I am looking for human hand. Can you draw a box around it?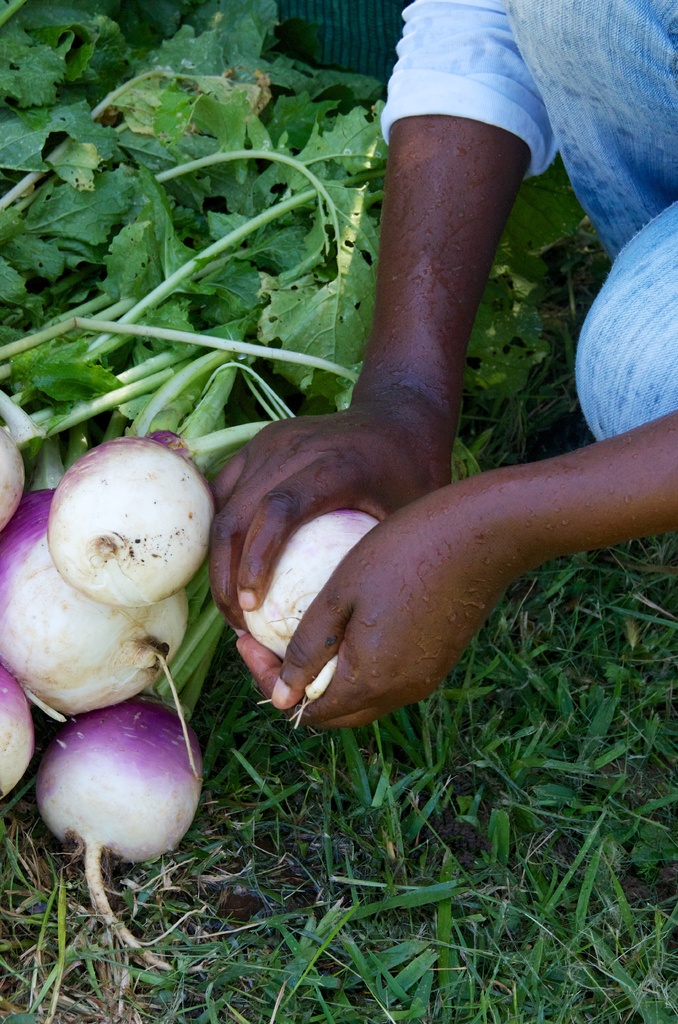
Sure, the bounding box is [x1=204, y1=407, x2=452, y2=632].
